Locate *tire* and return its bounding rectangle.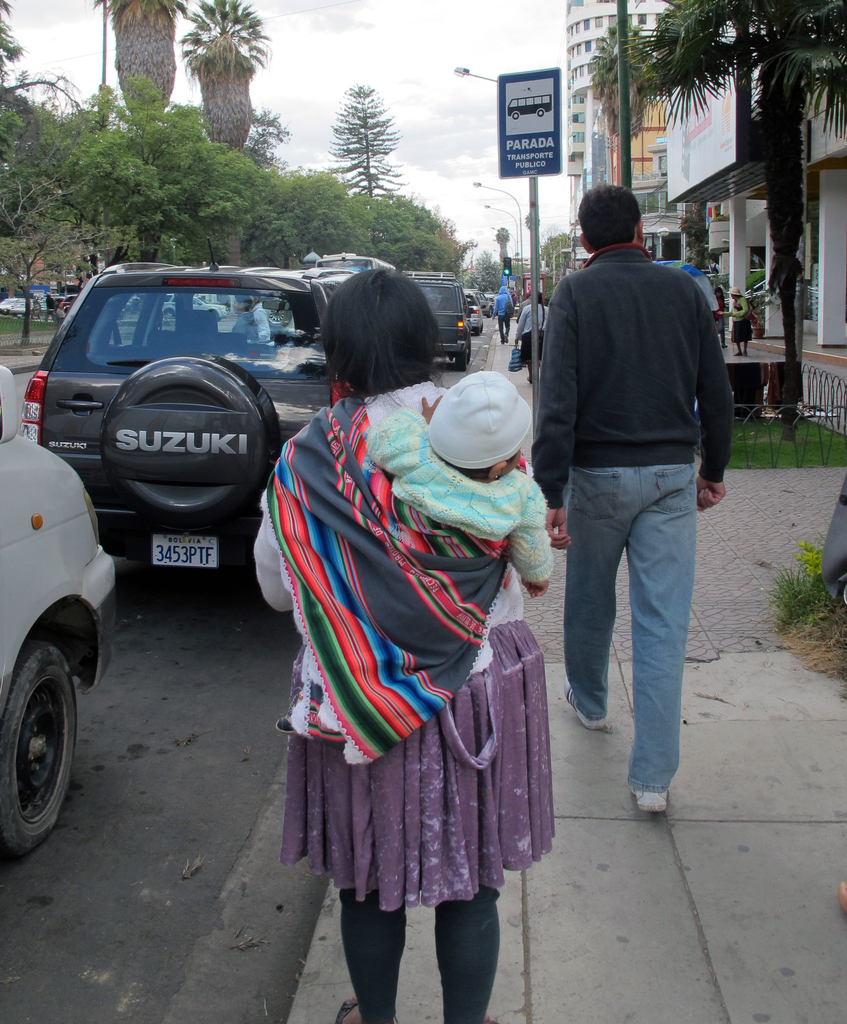
detection(465, 336, 476, 364).
